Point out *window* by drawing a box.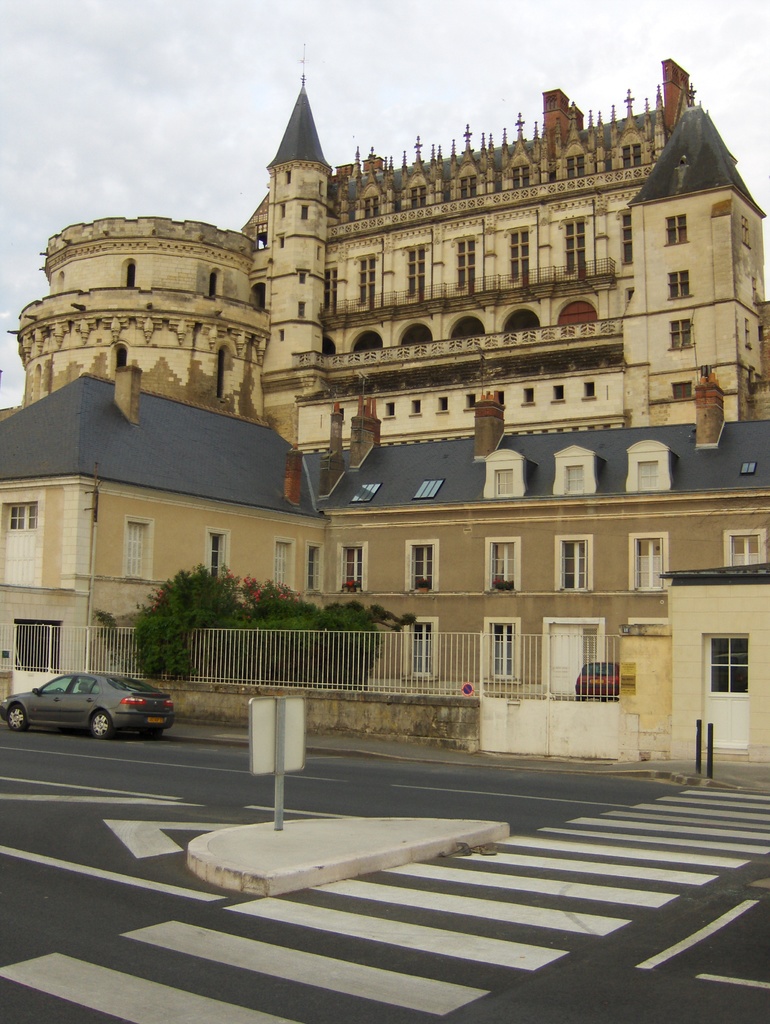
[x1=483, y1=617, x2=522, y2=687].
